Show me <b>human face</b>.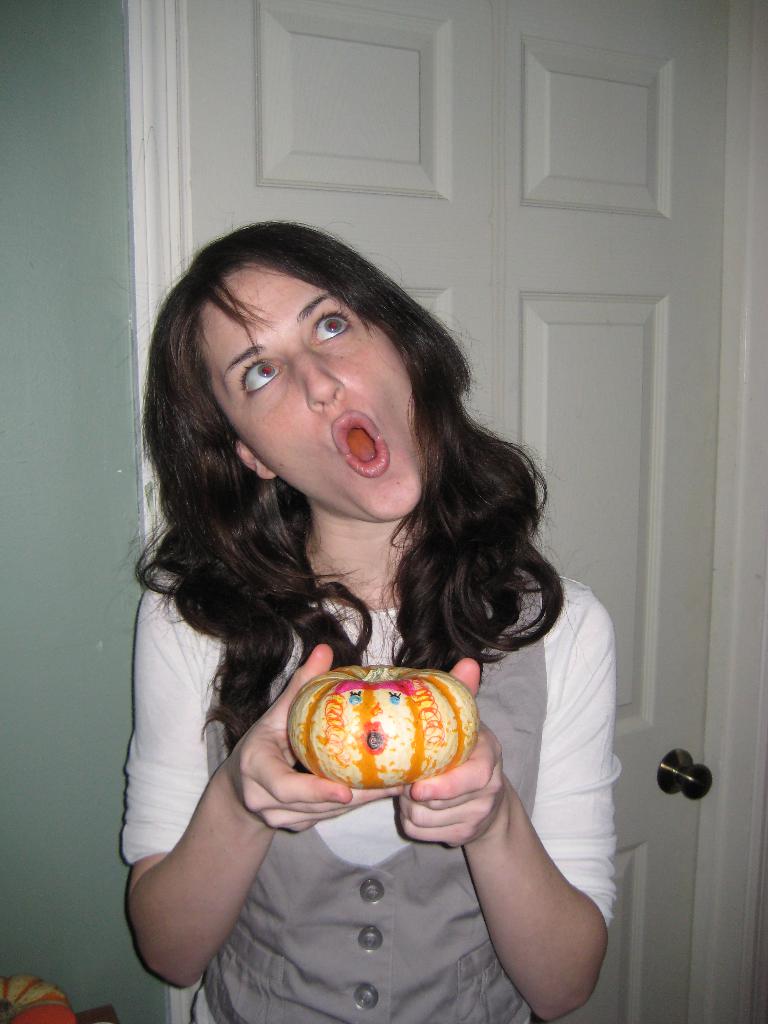
<b>human face</b> is here: x1=205, y1=259, x2=426, y2=529.
